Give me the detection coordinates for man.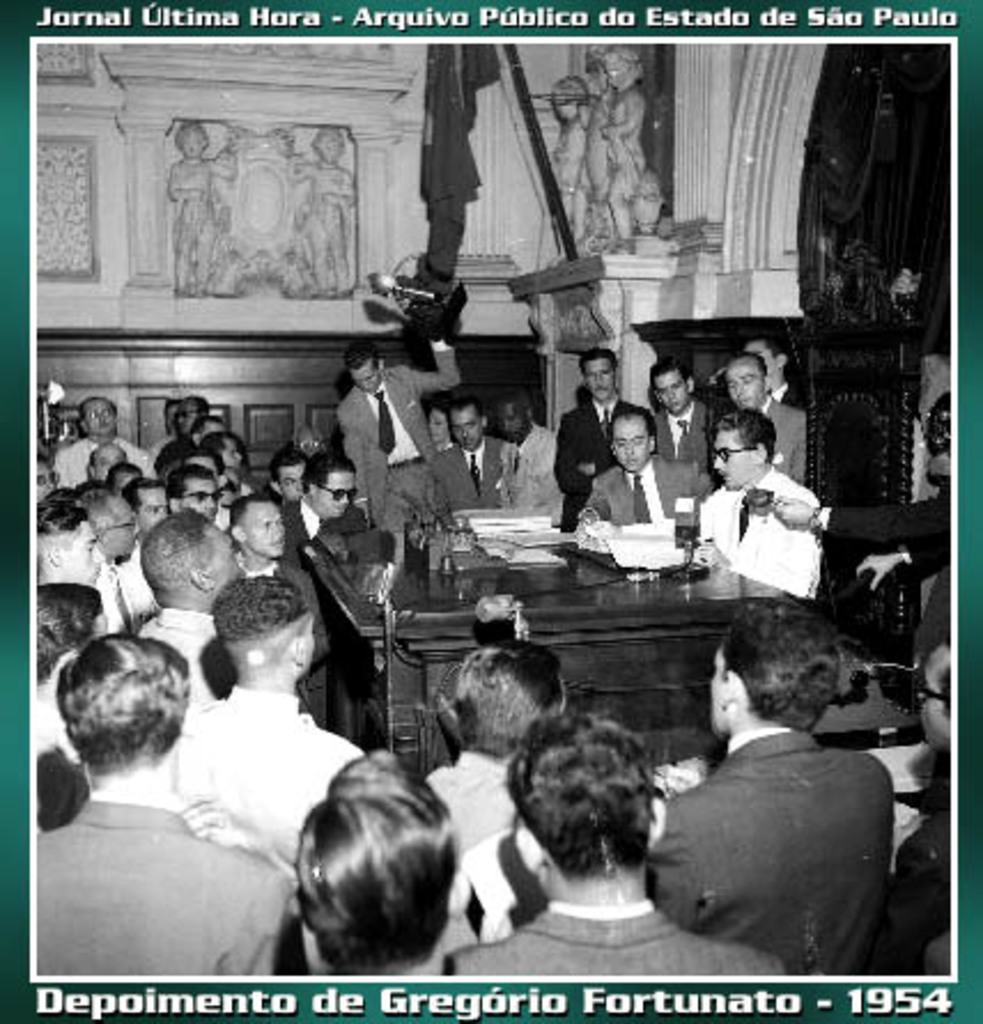
<region>209, 432, 255, 468</region>.
